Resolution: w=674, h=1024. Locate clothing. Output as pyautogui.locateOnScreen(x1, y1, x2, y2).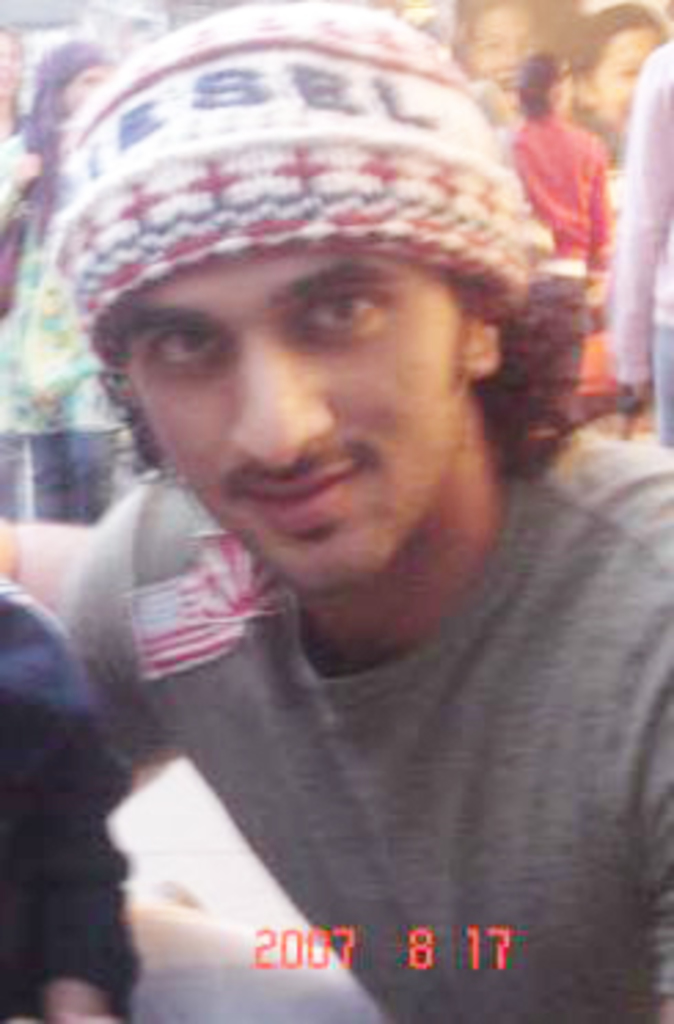
pyautogui.locateOnScreen(0, 570, 143, 1021).
